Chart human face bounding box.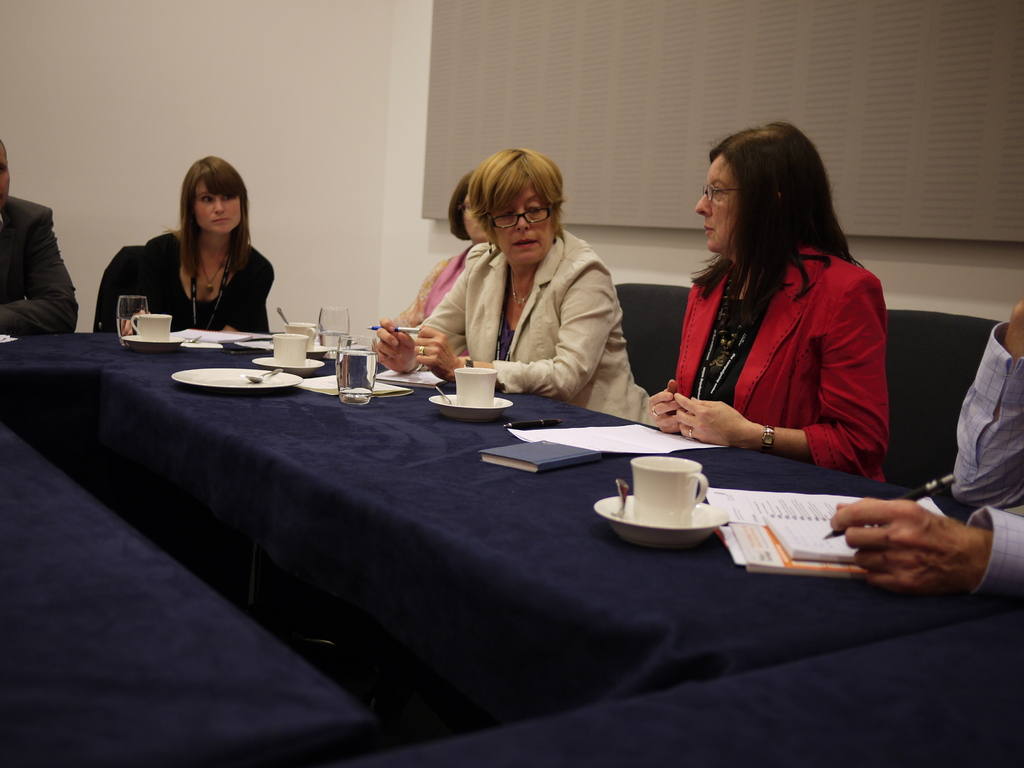
Charted: [x1=694, y1=151, x2=740, y2=253].
